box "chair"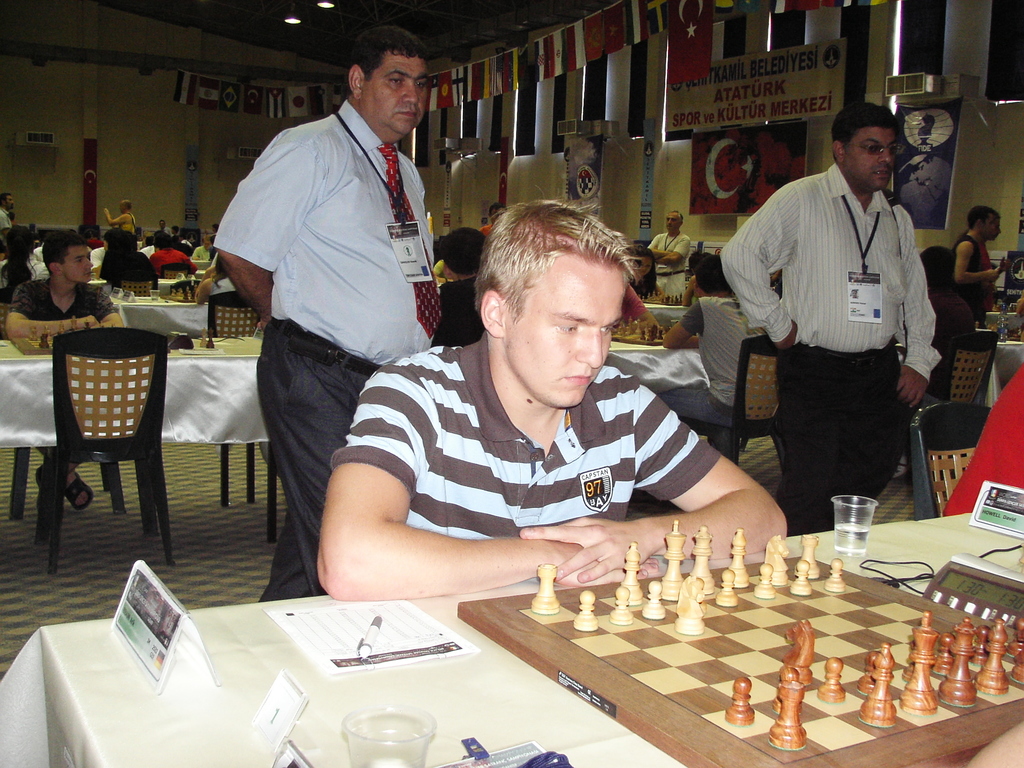
BBox(906, 398, 997, 518)
